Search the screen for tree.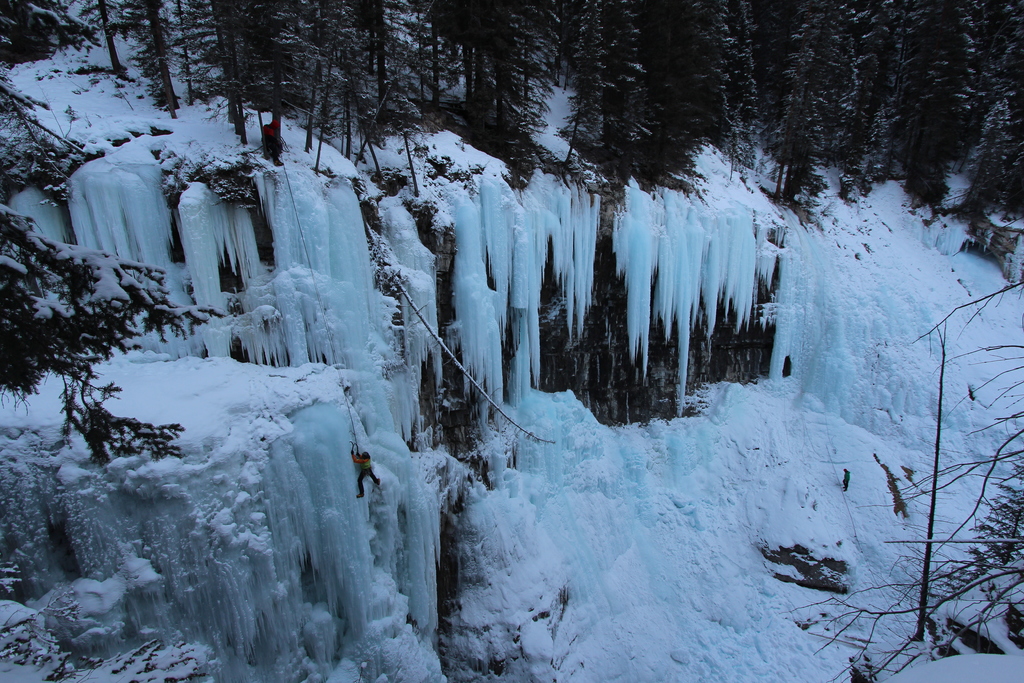
Found at [11, 167, 208, 552].
